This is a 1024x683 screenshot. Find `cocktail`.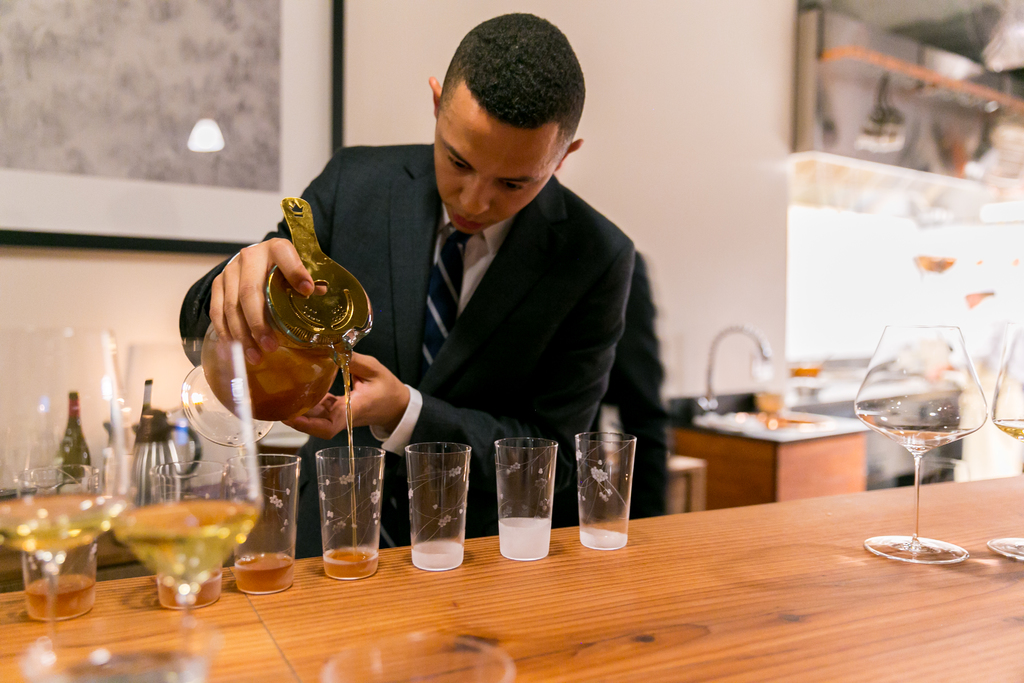
Bounding box: region(853, 320, 989, 570).
